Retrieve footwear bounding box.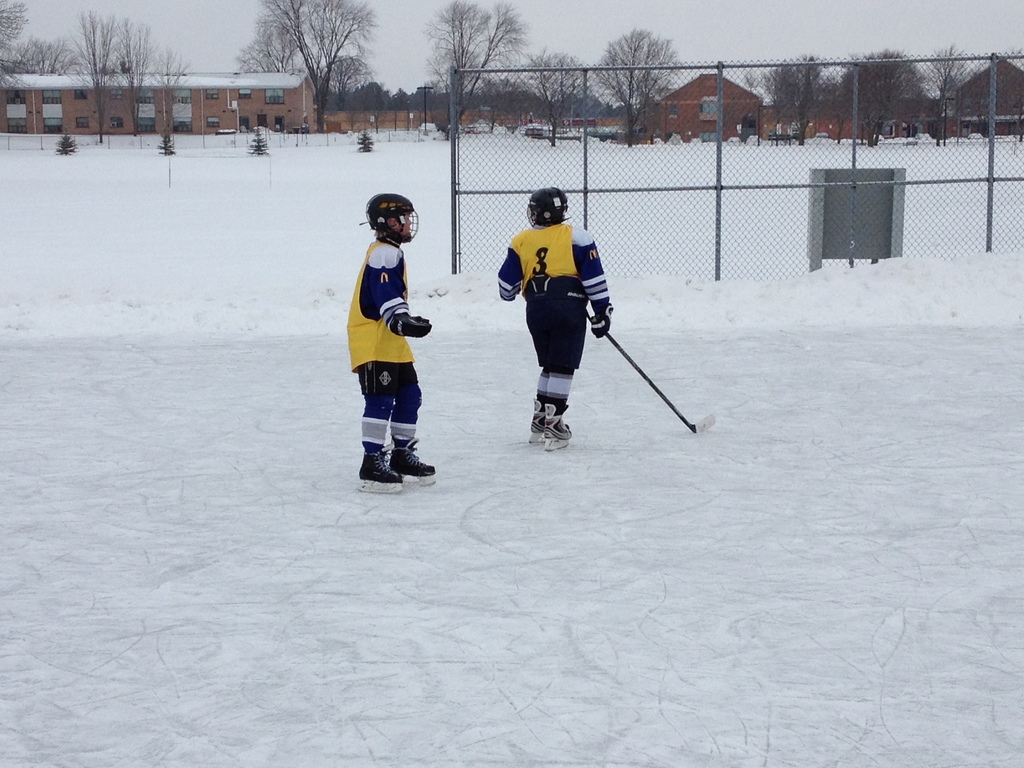
Bounding box: bbox=[390, 438, 438, 487].
